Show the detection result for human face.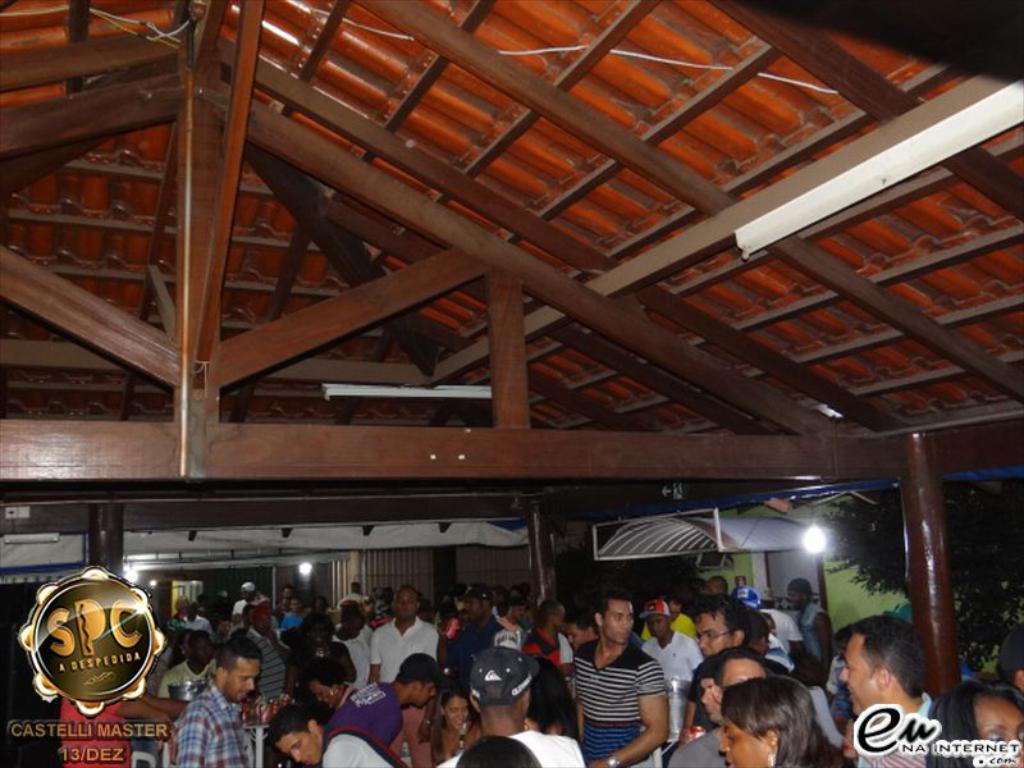
837,636,879,717.
